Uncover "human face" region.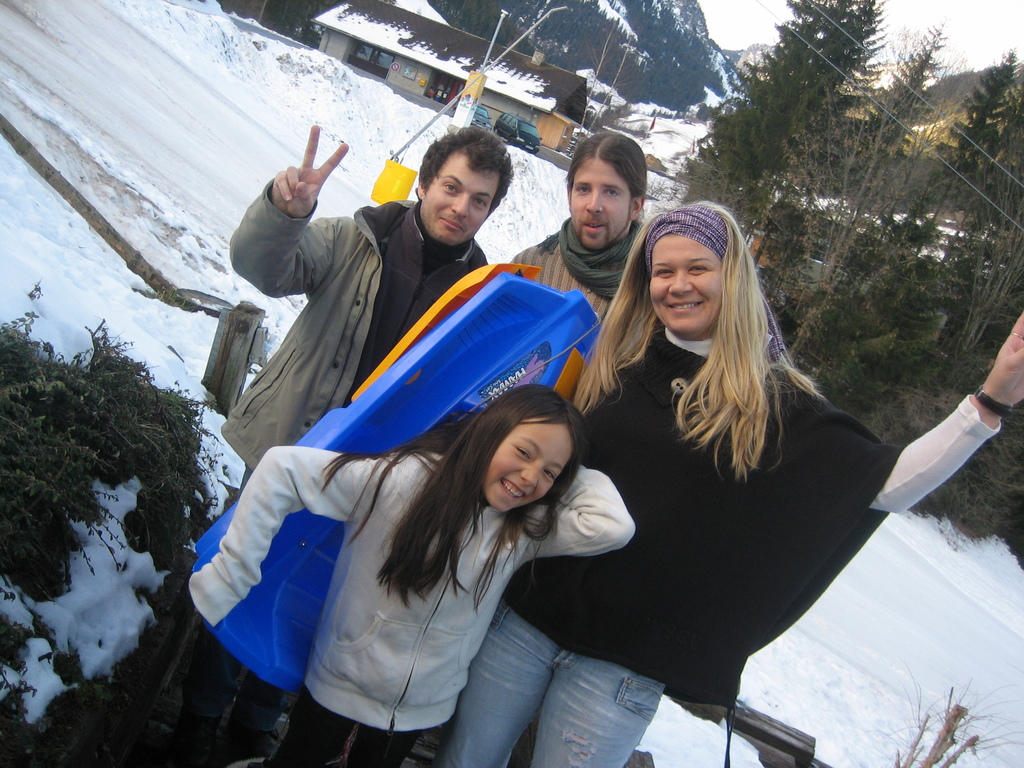
Uncovered: {"x1": 420, "y1": 156, "x2": 505, "y2": 241}.
